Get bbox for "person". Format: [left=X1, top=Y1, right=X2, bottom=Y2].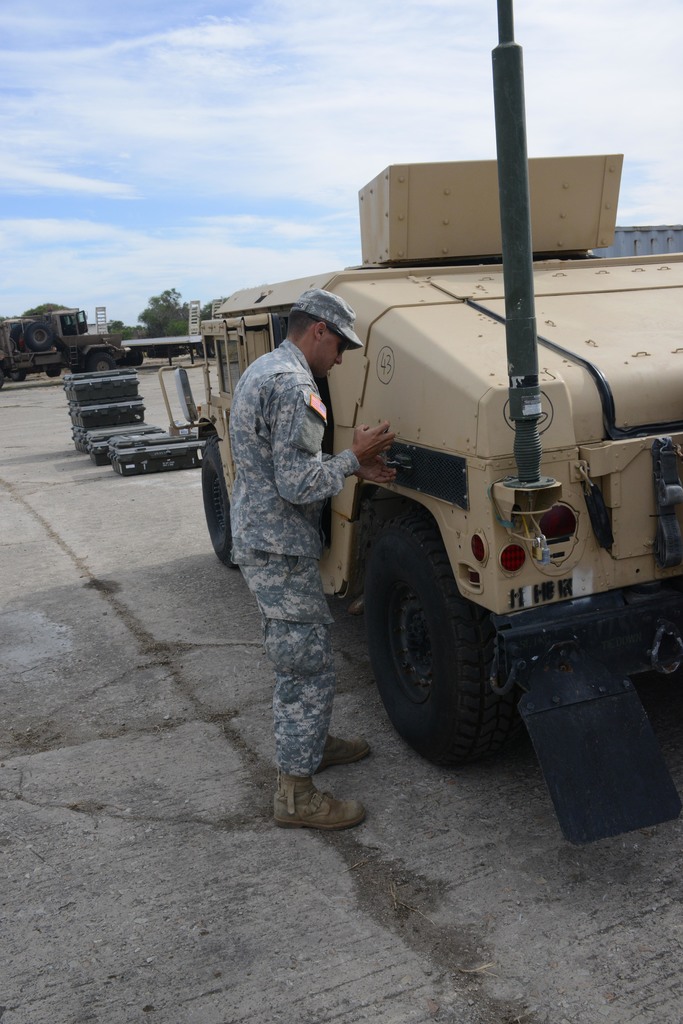
[left=216, top=234, right=375, bottom=850].
